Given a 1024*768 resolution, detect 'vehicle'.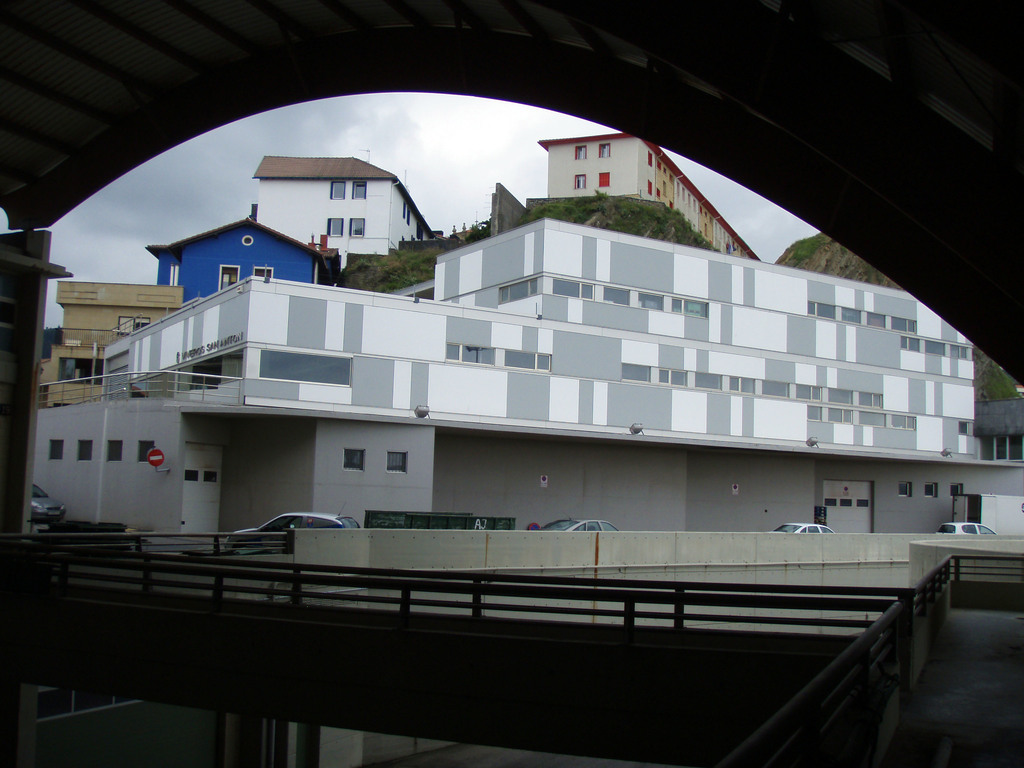
(left=772, top=522, right=835, bottom=534).
